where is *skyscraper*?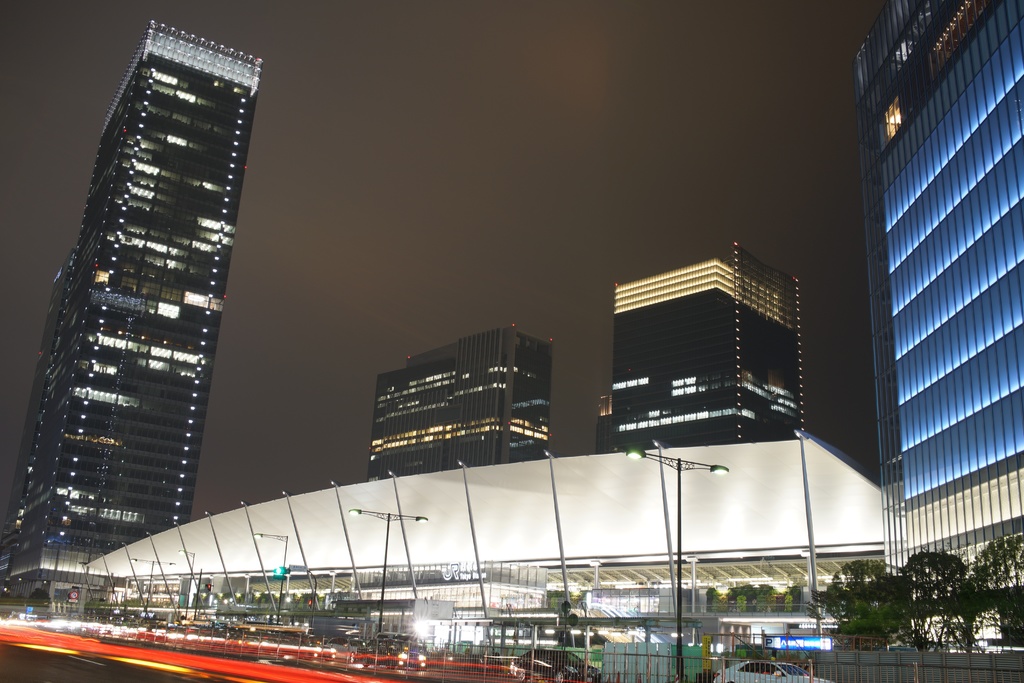
{"left": 844, "top": 6, "right": 1023, "bottom": 607}.
